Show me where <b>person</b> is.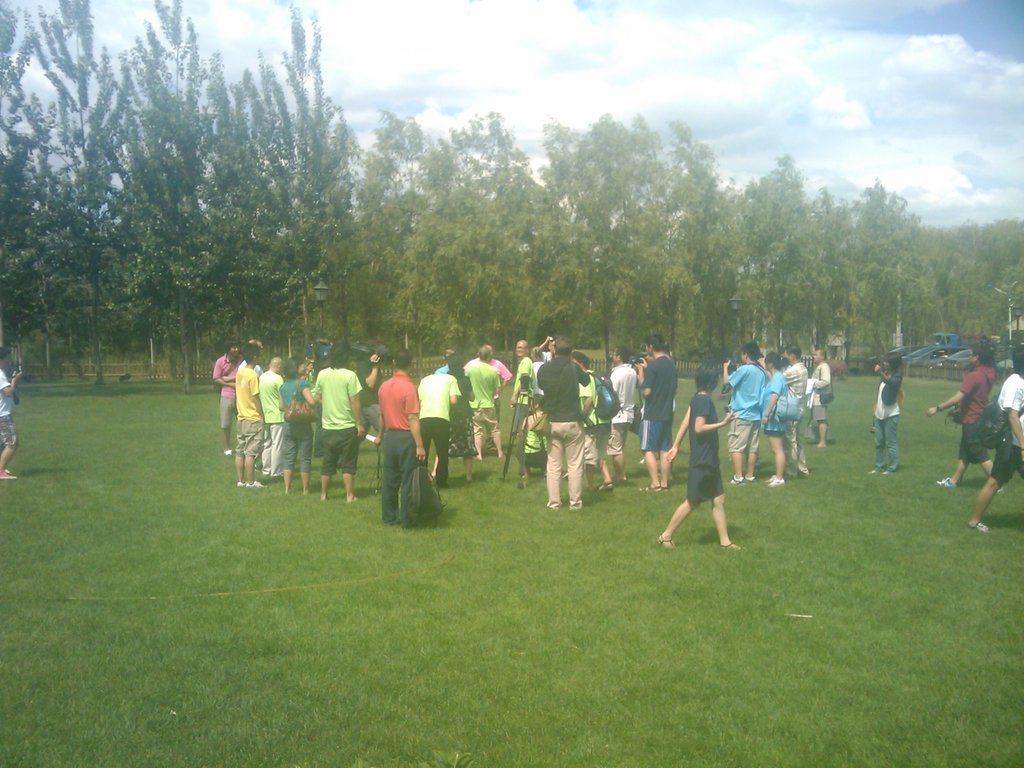
<b>person</b> is at bbox=(726, 342, 766, 476).
